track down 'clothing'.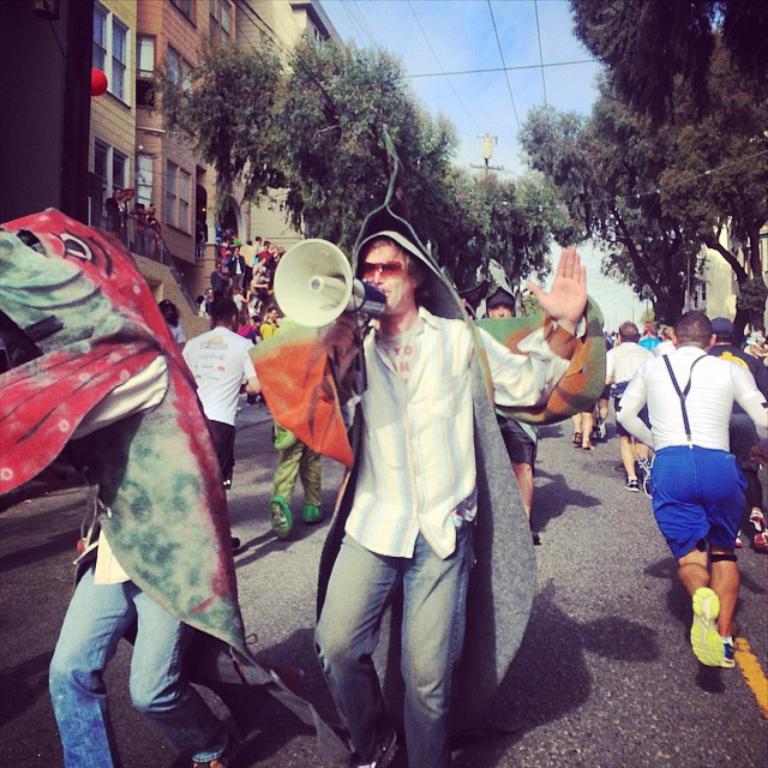
Tracked to 223, 251, 247, 288.
